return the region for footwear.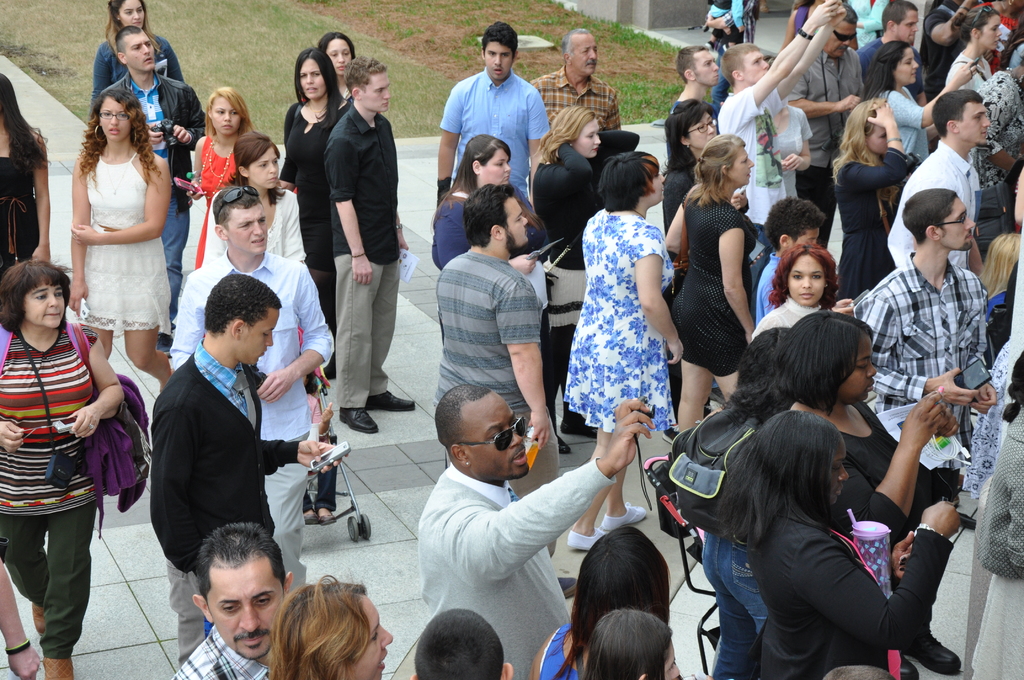
locate(40, 659, 72, 679).
